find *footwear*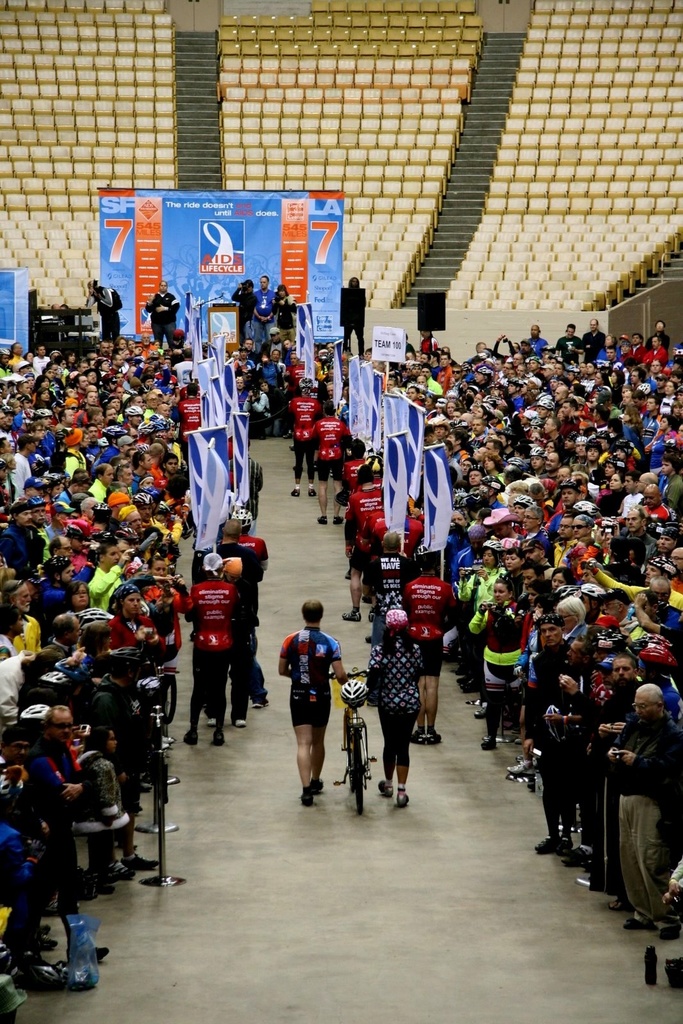
{"x1": 420, "y1": 728, "x2": 444, "y2": 745}
